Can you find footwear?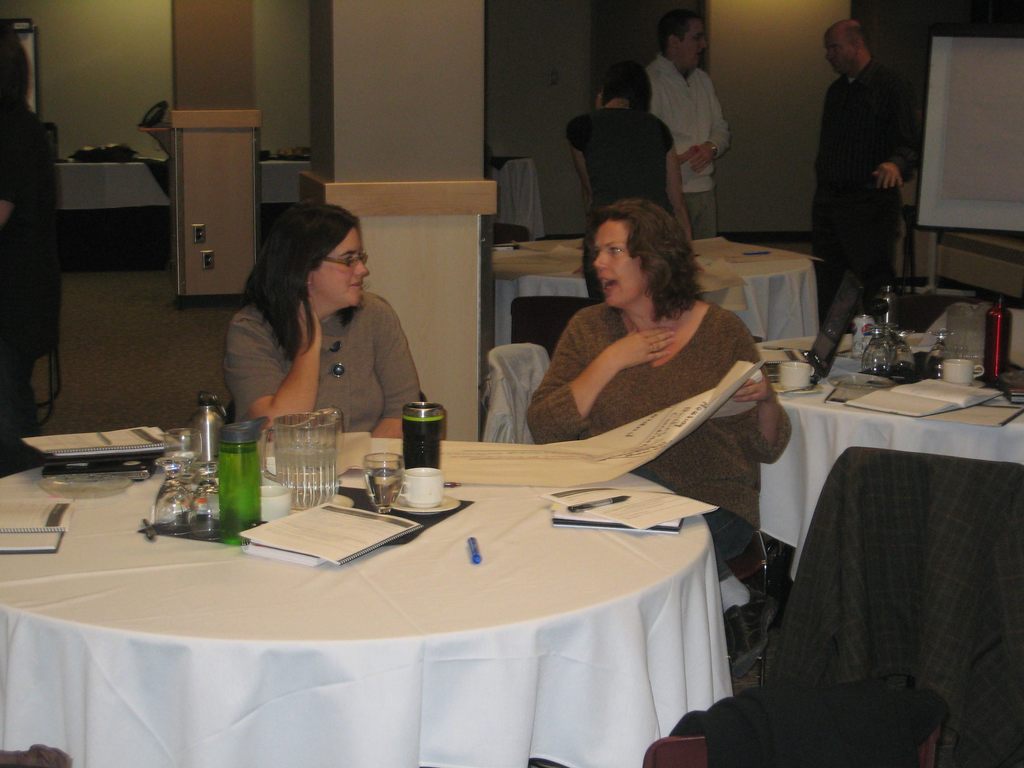
Yes, bounding box: [724, 586, 780, 678].
